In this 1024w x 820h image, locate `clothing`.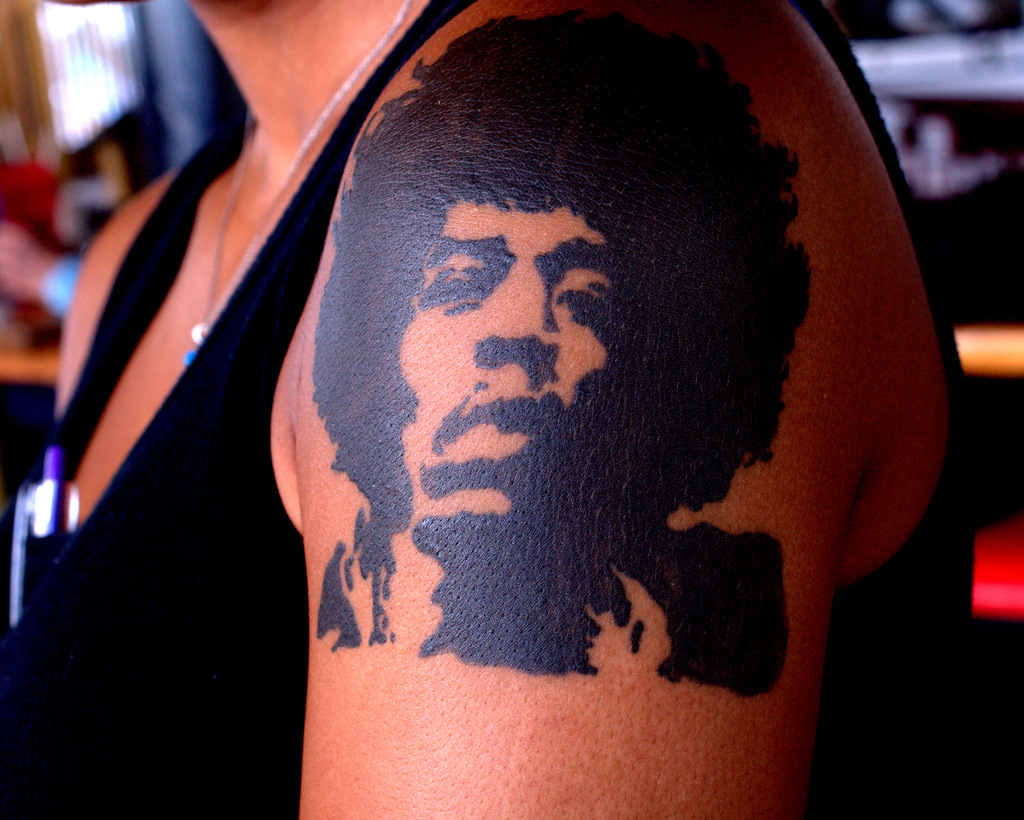
Bounding box: 147 20 973 800.
